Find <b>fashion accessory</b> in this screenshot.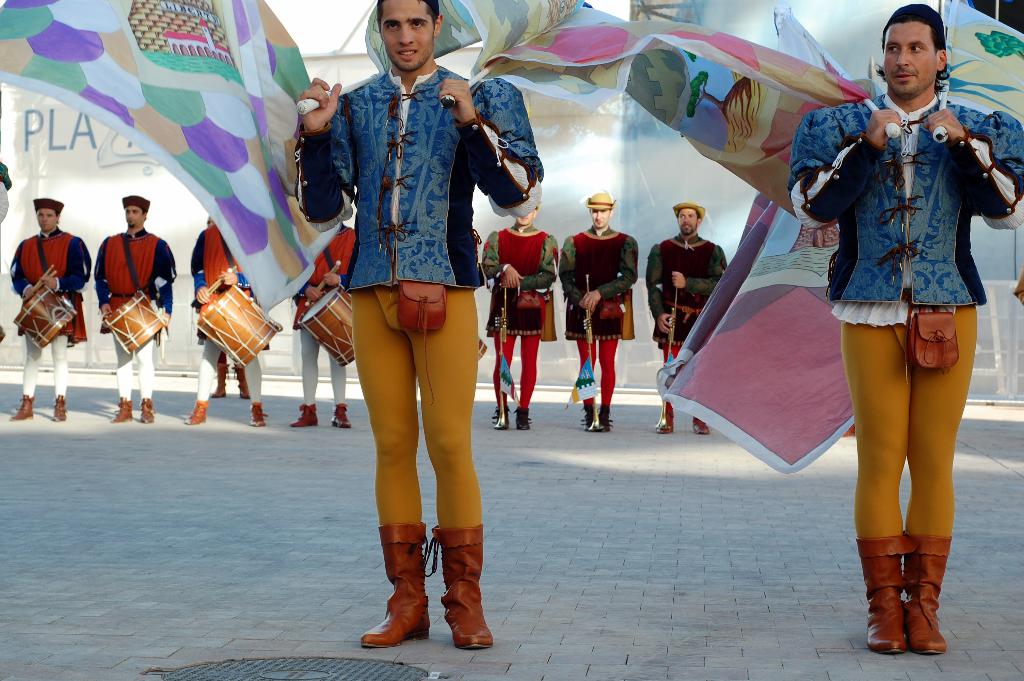
The bounding box for <b>fashion accessory</b> is [x1=232, y1=366, x2=252, y2=399].
